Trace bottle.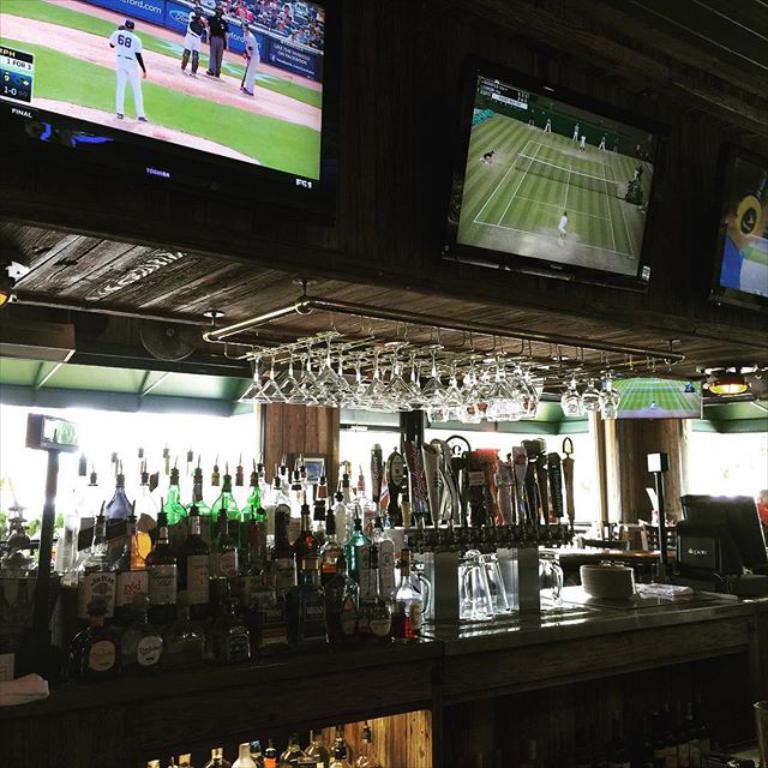
Traced to left=380, top=514, right=400, bottom=598.
